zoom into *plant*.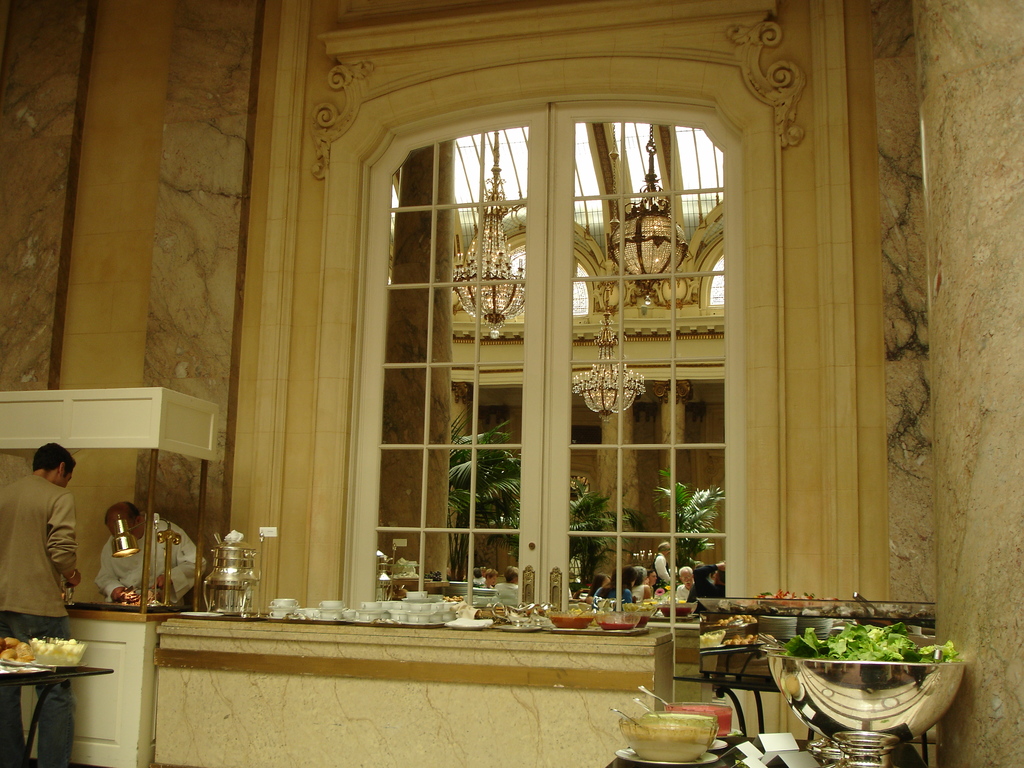
Zoom target: [left=784, top=621, right=969, bottom=668].
